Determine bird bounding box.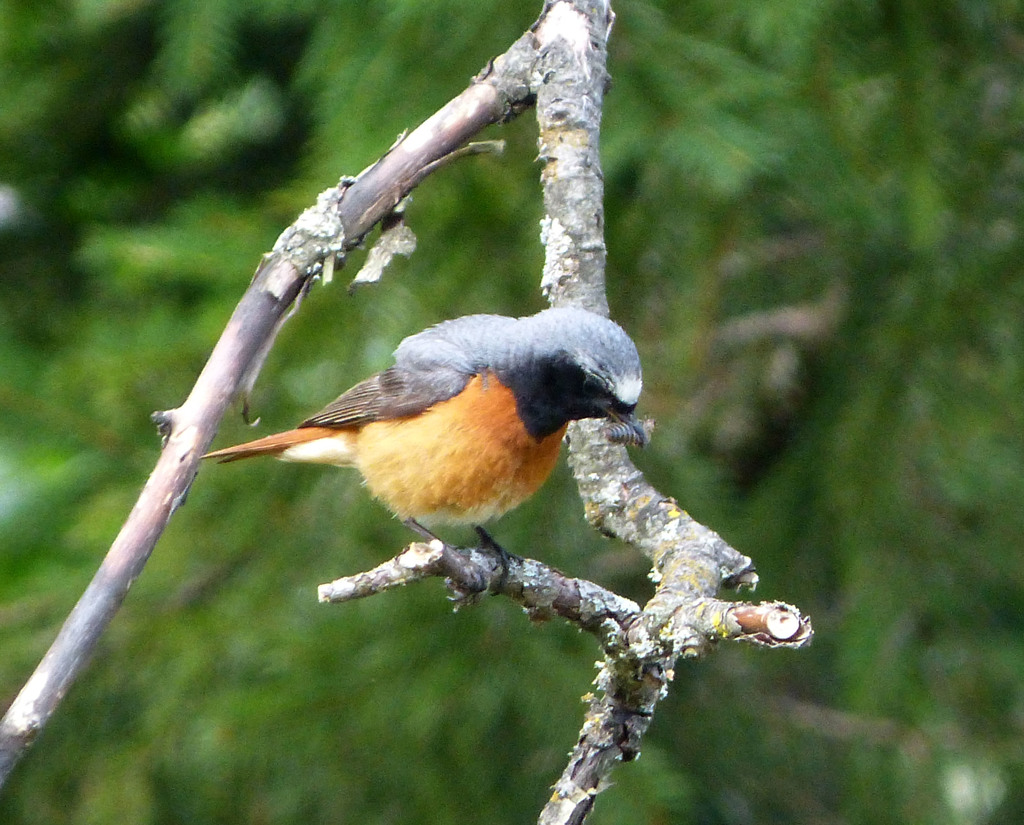
Determined: BBox(237, 322, 631, 588).
